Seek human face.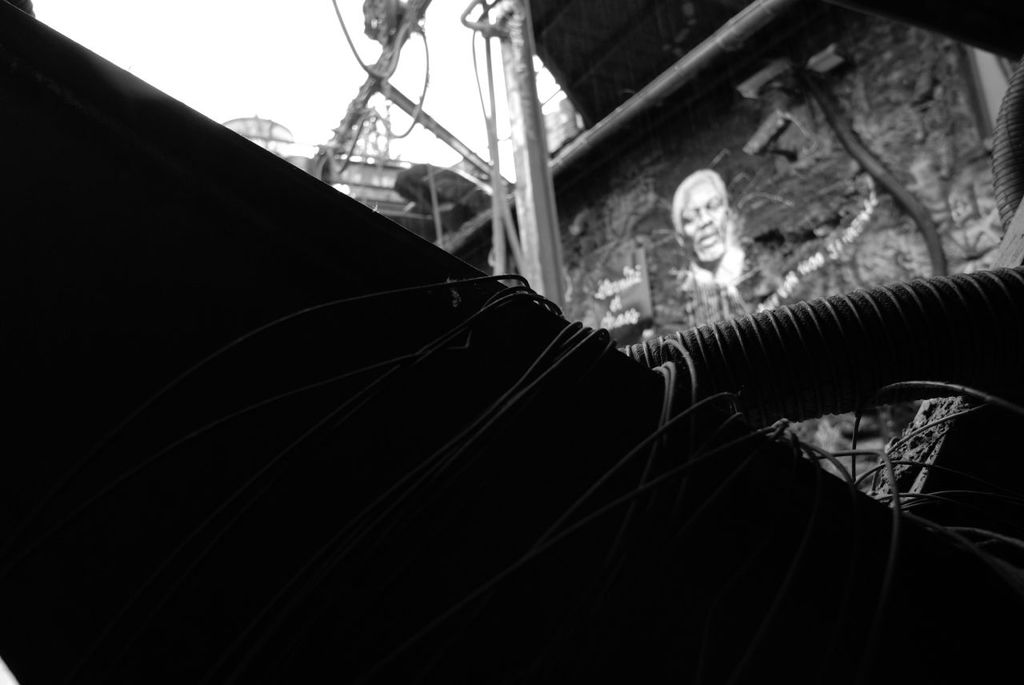
box=[684, 178, 727, 262].
